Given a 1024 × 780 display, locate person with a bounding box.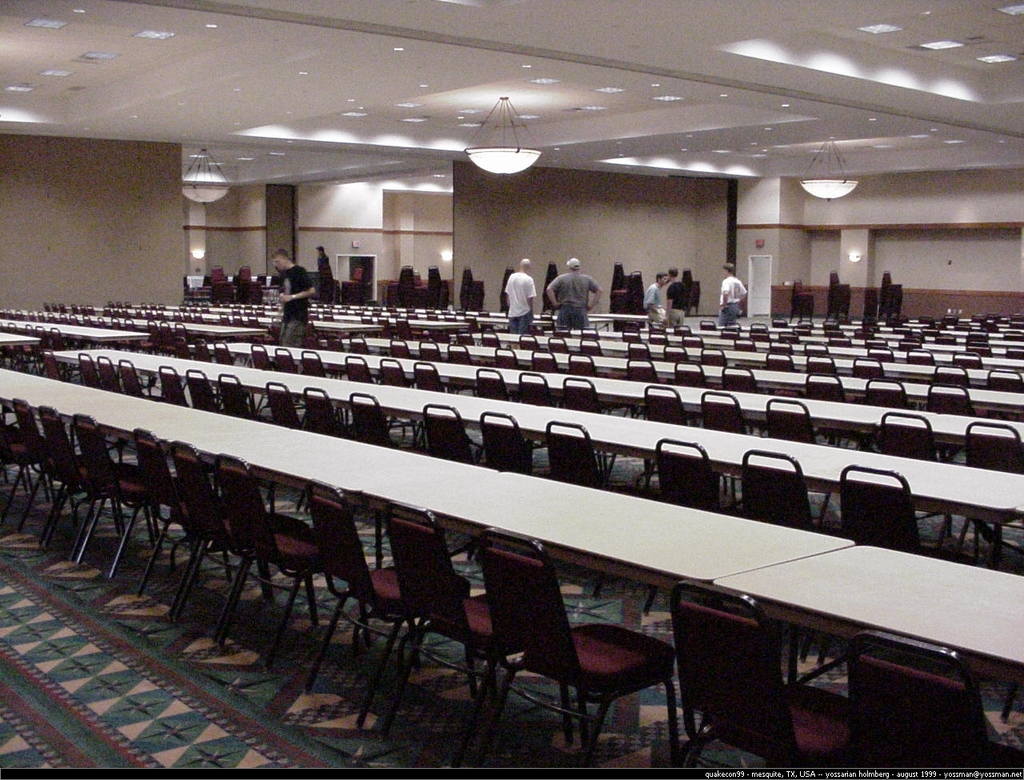
Located: bbox(658, 259, 691, 327).
